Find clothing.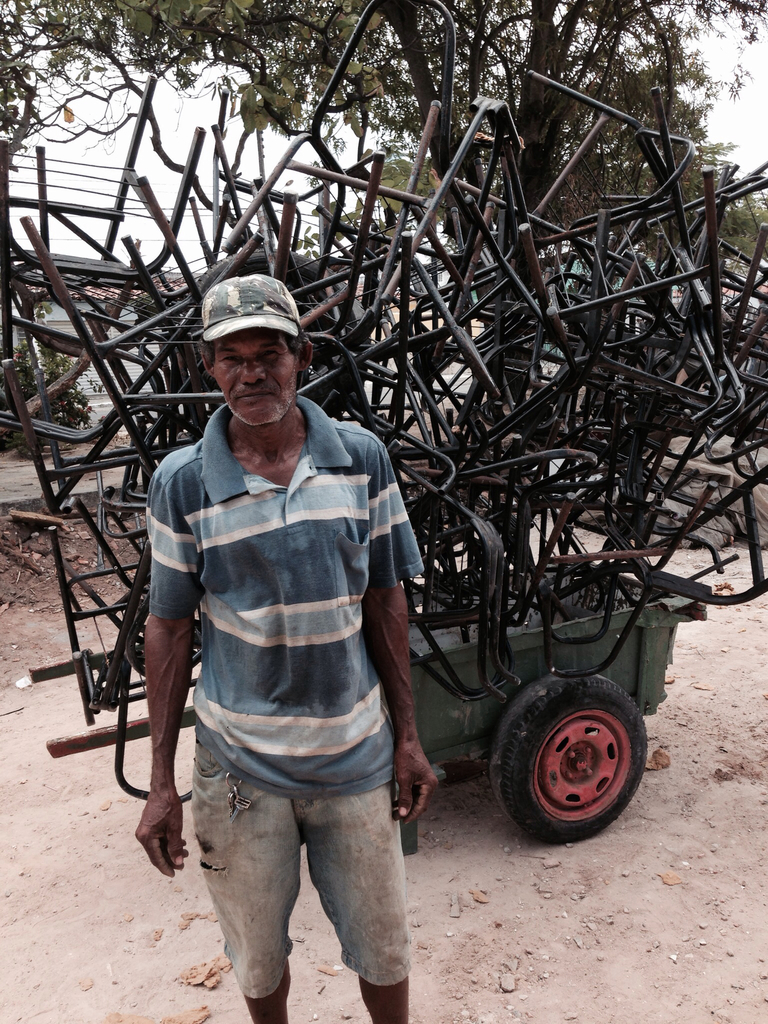
detection(145, 390, 425, 997).
